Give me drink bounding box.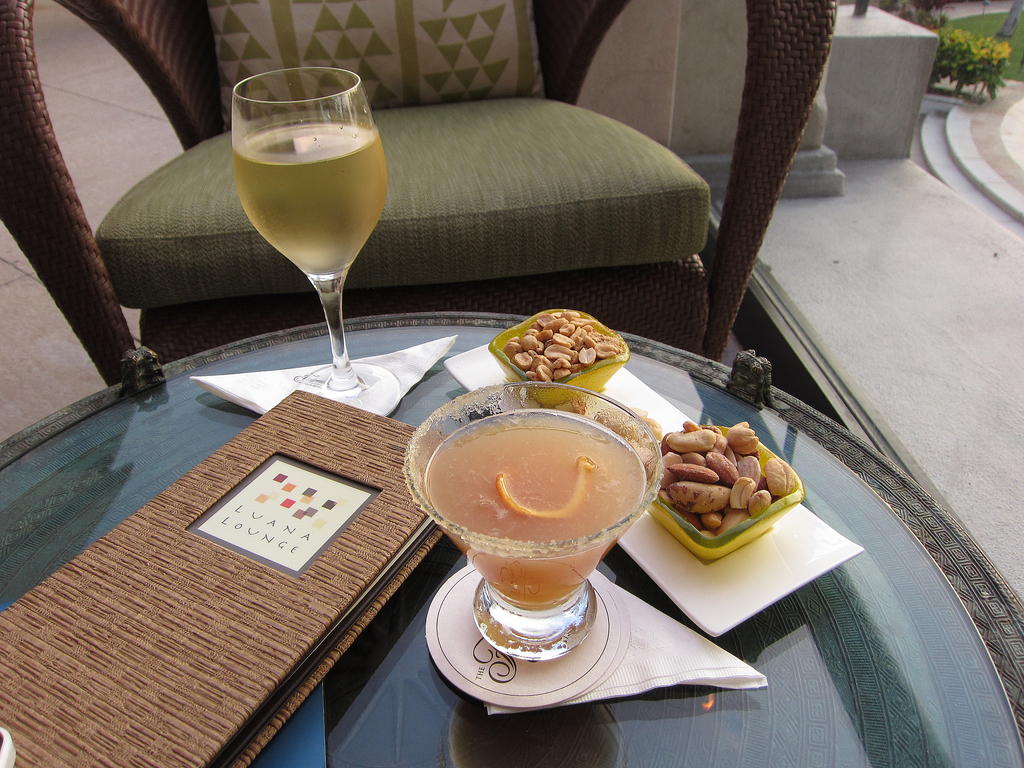
{"left": 419, "top": 408, "right": 649, "bottom": 616}.
